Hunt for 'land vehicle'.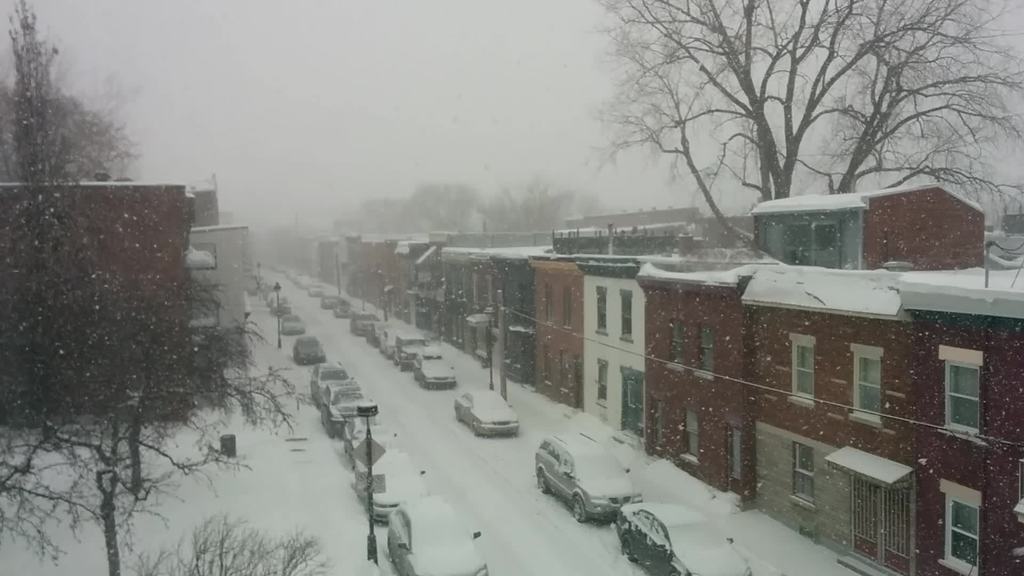
Hunted down at <box>315,362,345,401</box>.
